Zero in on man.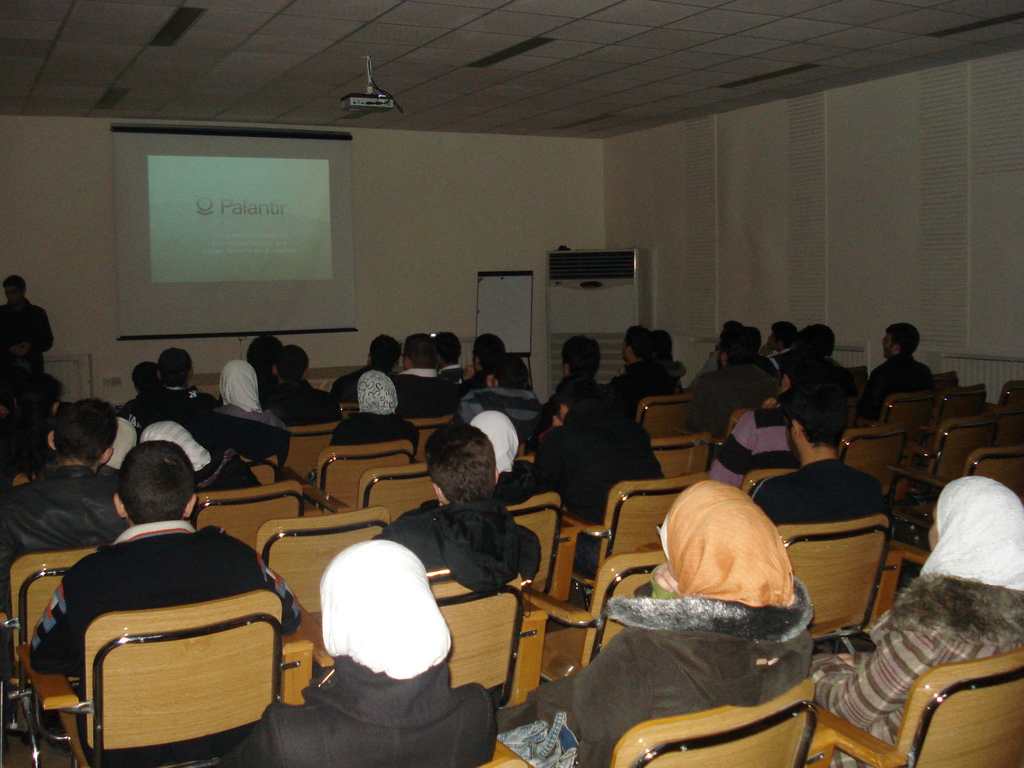
Zeroed in: (526,349,648,532).
